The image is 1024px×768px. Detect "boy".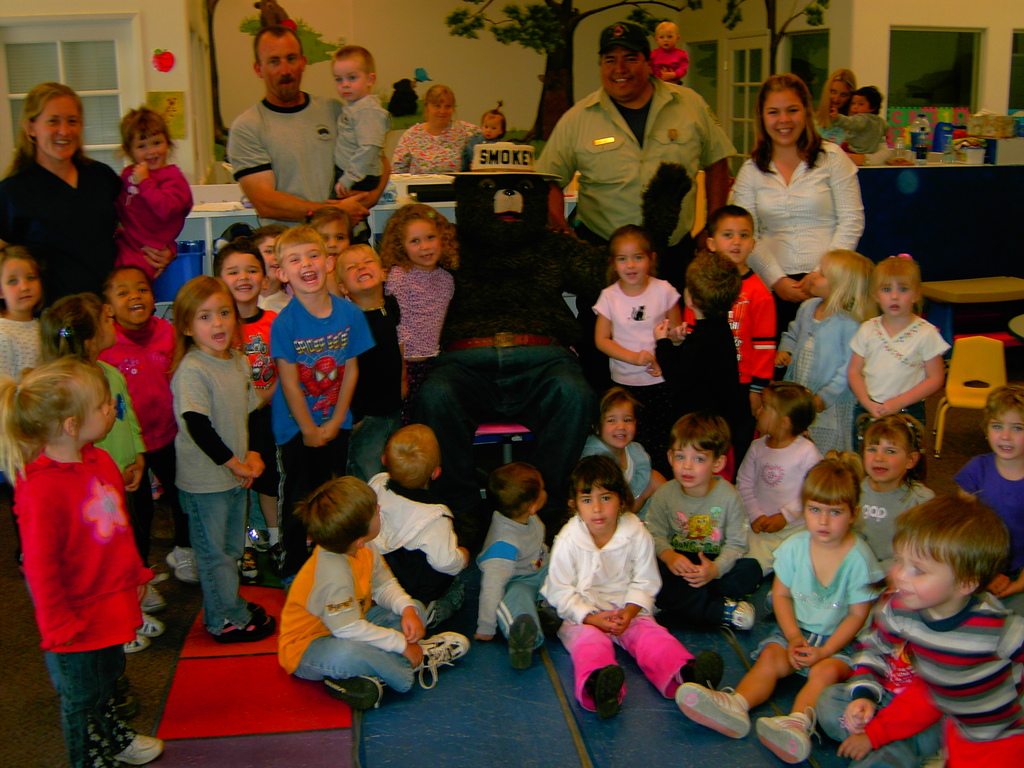
Detection: Rect(642, 417, 760, 627).
